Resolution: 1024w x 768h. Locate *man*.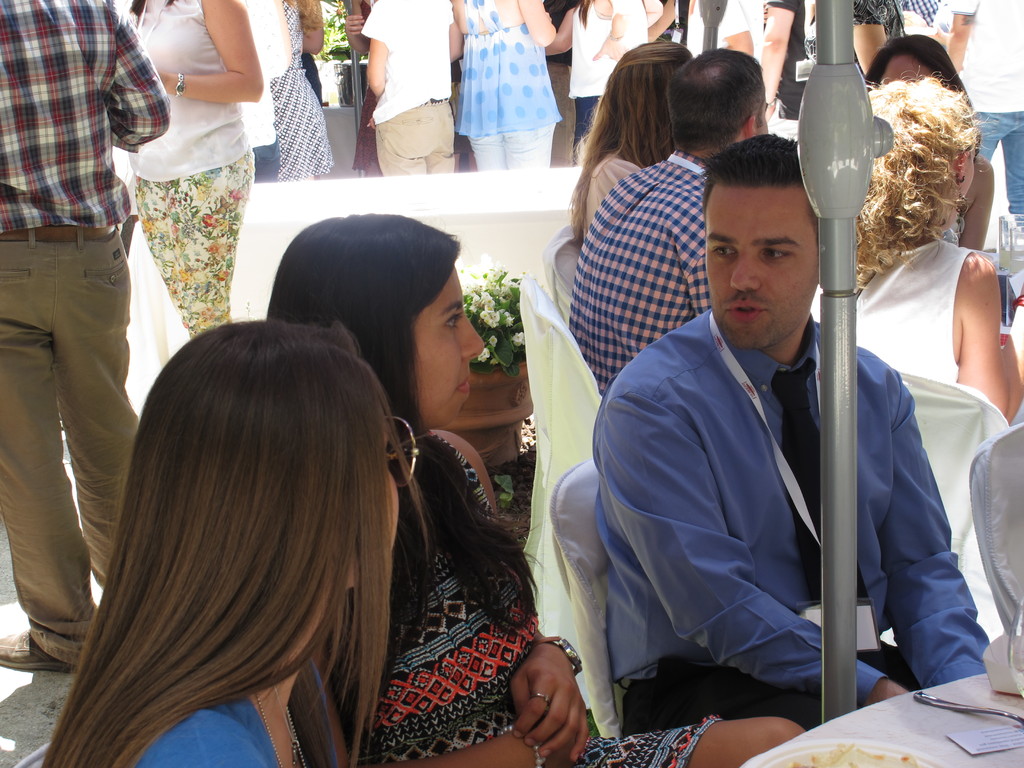
<bbox>0, 0, 173, 672</bbox>.
